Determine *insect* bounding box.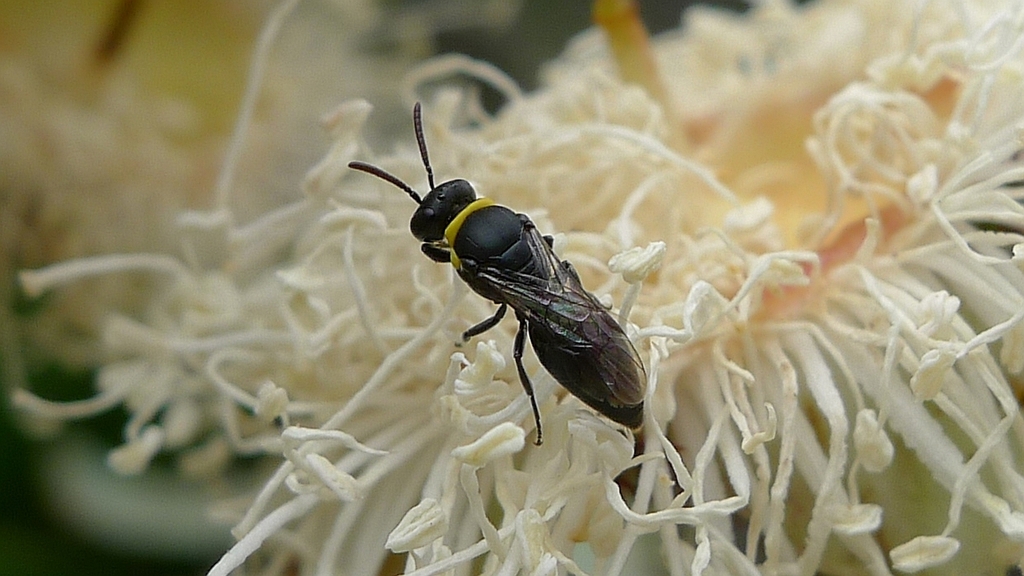
Determined: (334,99,650,457).
